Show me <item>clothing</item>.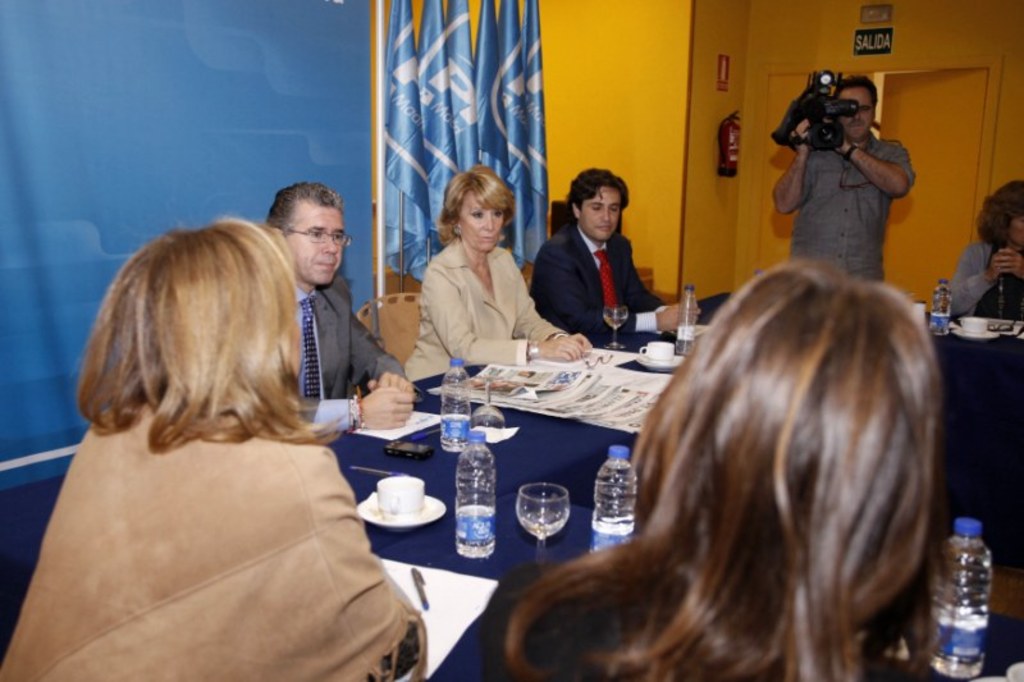
<item>clothing</item> is here: region(27, 363, 419, 668).
